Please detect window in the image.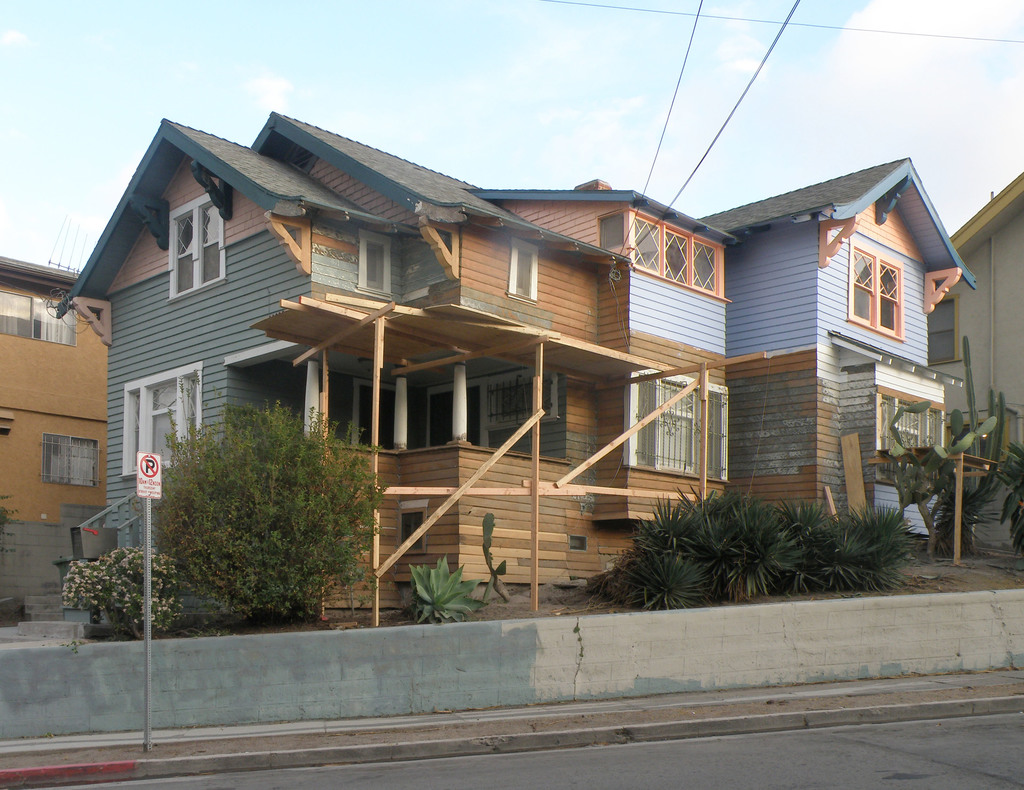
874:390:951:479.
